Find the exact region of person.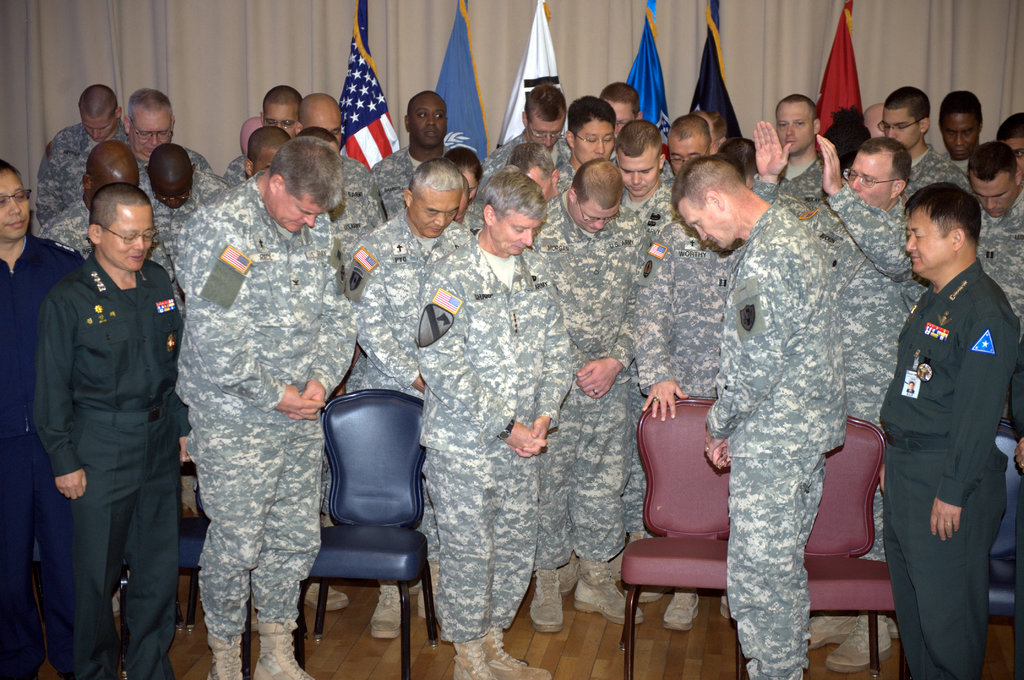
Exact region: [left=532, top=142, right=640, bottom=633].
